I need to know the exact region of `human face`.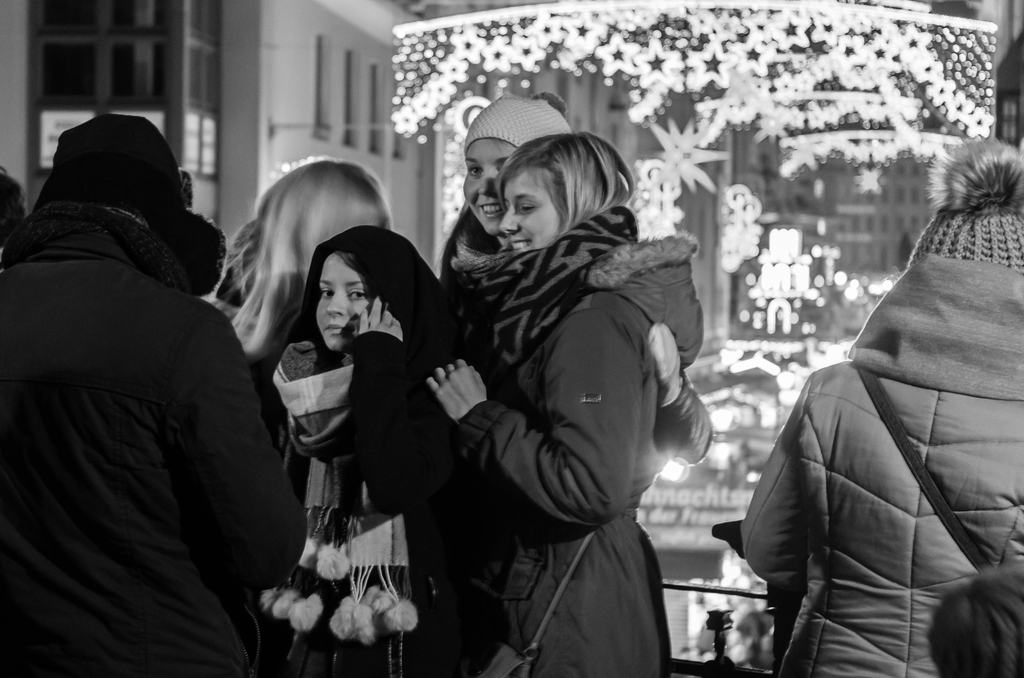
Region: x1=312 y1=259 x2=368 y2=350.
